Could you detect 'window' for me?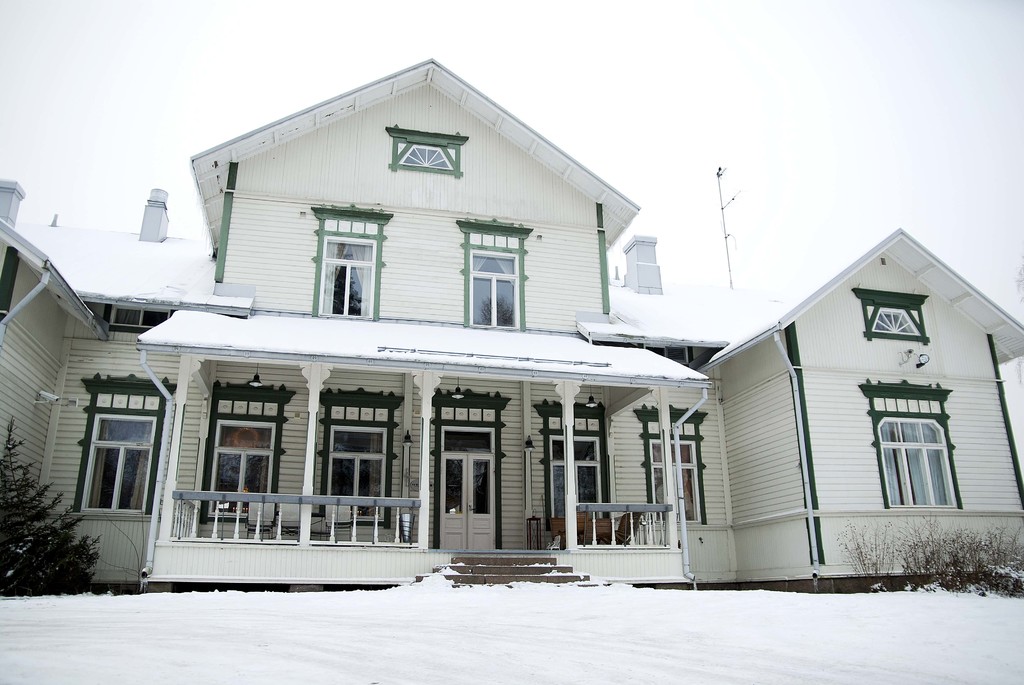
Detection result: crop(456, 219, 535, 329).
